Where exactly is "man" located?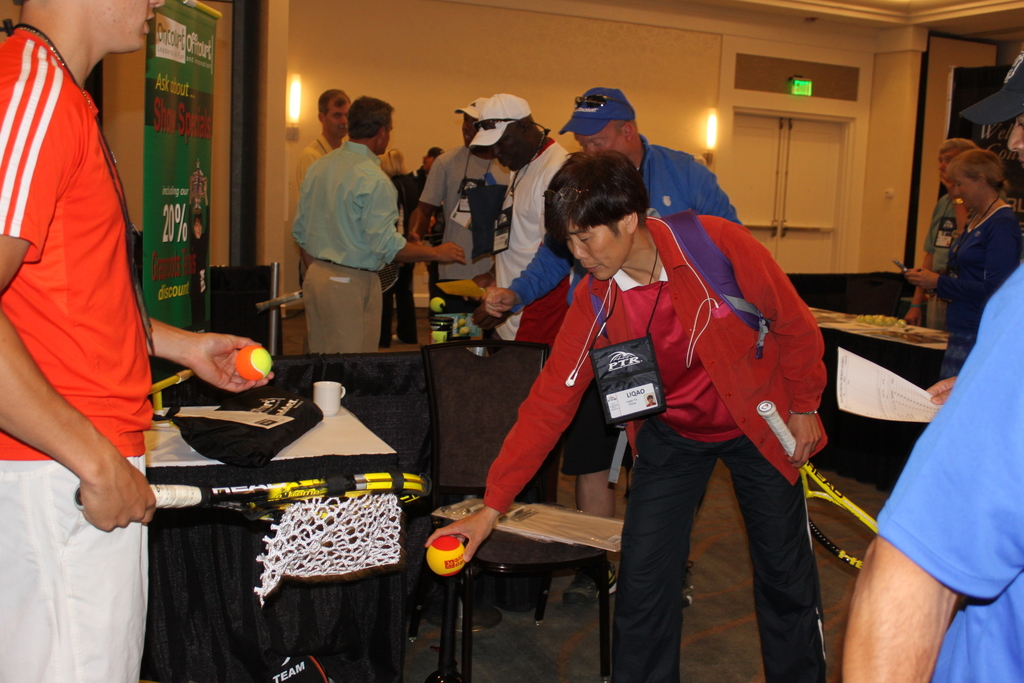
Its bounding box is 845/262/1023/682.
